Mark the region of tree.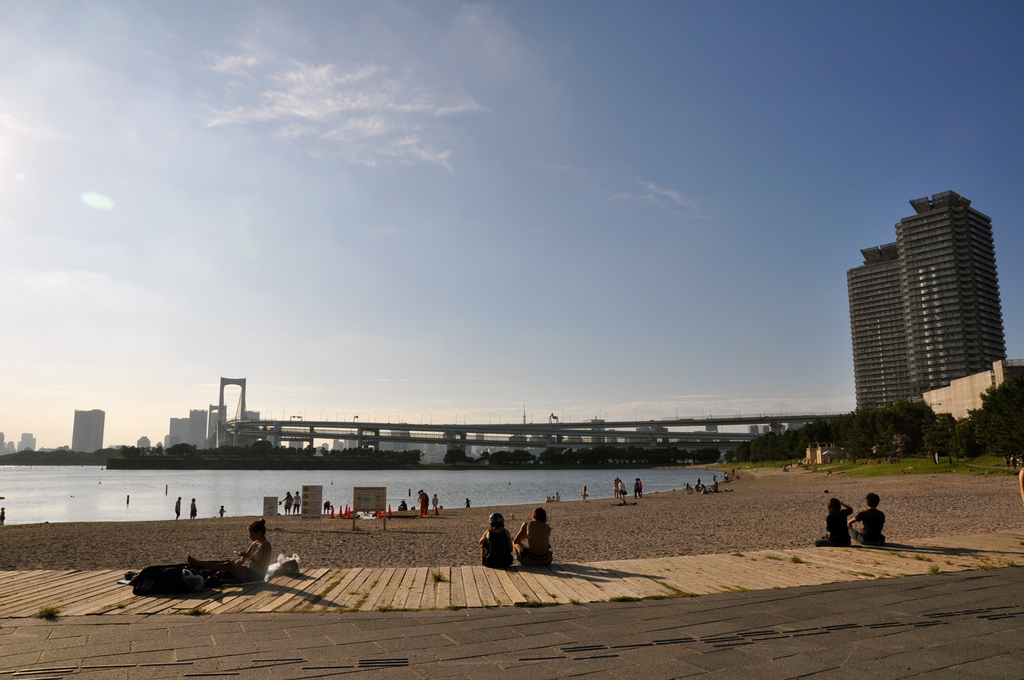
Region: 973,376,1023,470.
